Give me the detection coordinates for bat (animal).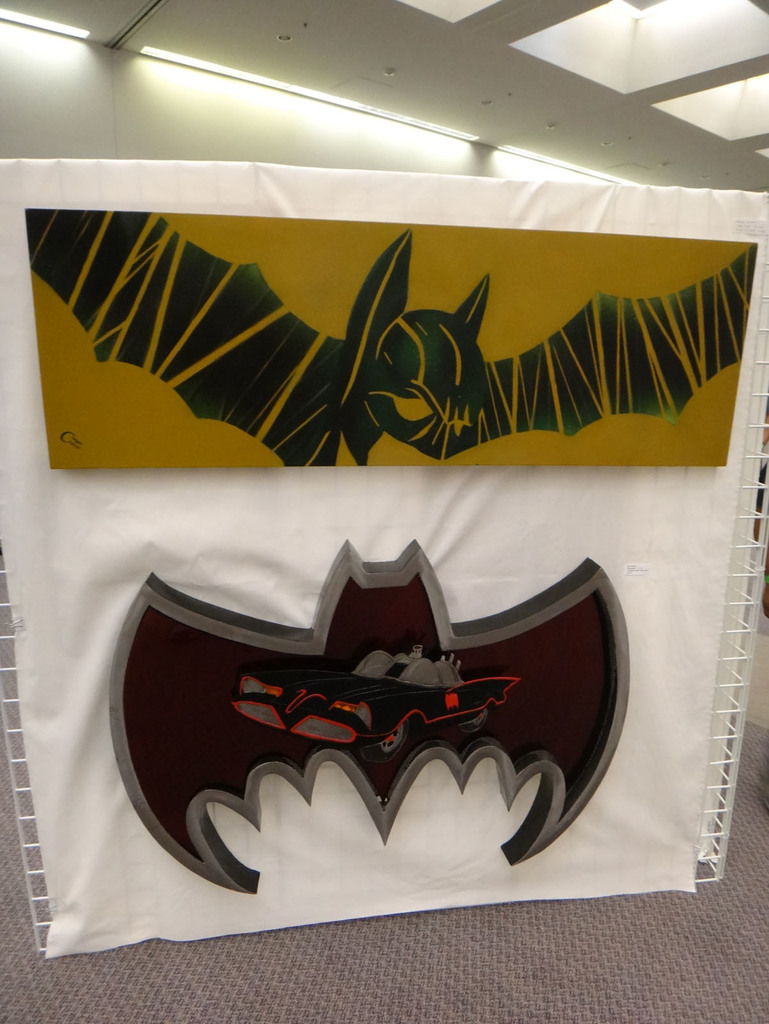
box=[29, 207, 763, 465].
